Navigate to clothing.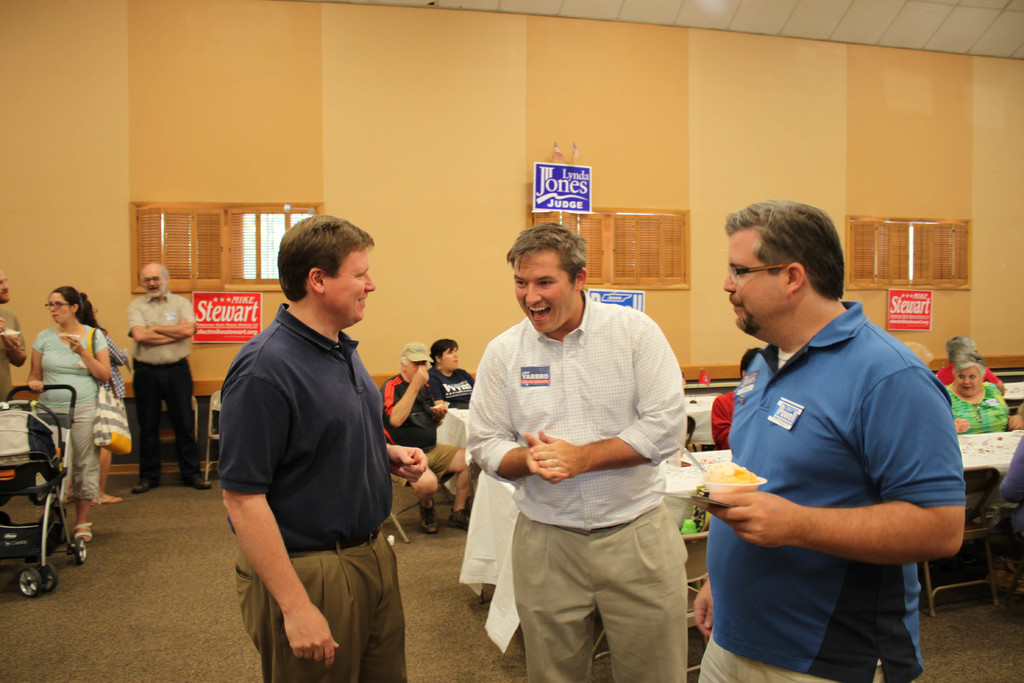
Navigation target: {"left": 946, "top": 384, "right": 1007, "bottom": 440}.
